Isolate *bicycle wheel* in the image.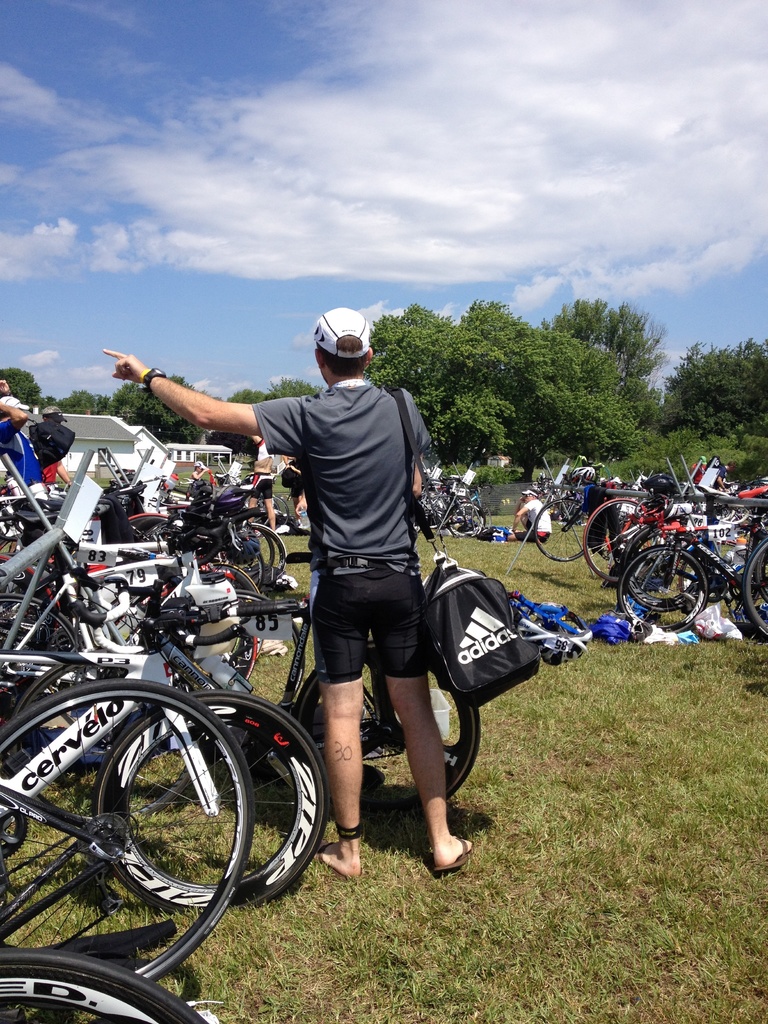
Isolated region: 0:951:229:1023.
